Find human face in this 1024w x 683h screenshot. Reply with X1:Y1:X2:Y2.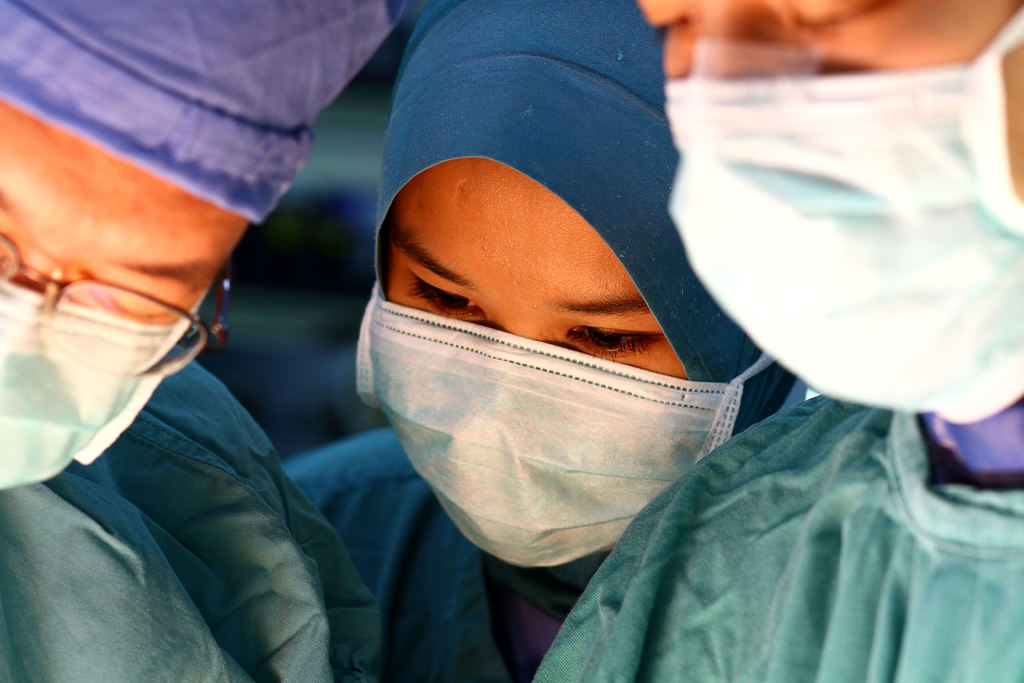
379:157:682:378.
